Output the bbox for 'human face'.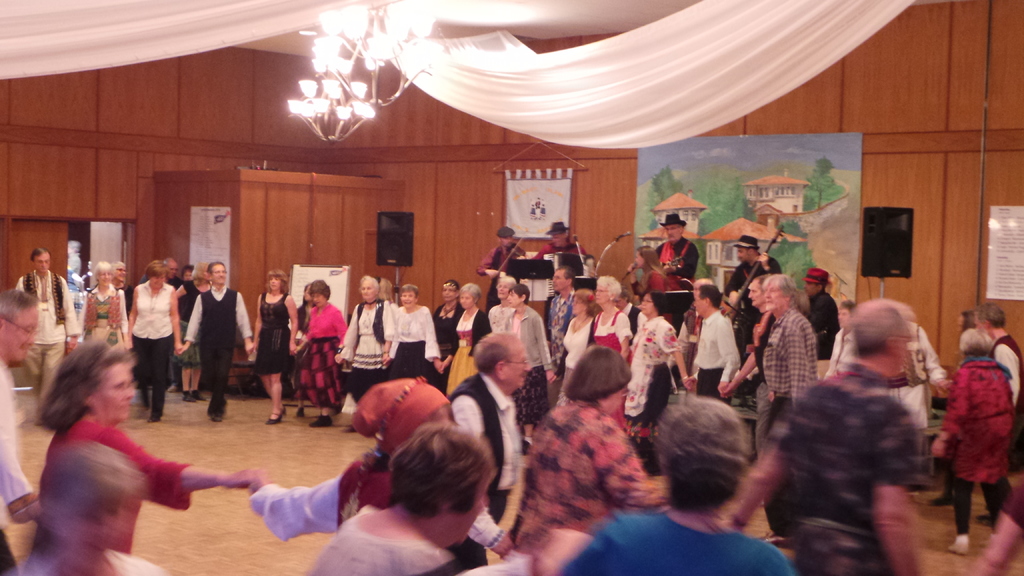
box=[694, 288, 707, 319].
